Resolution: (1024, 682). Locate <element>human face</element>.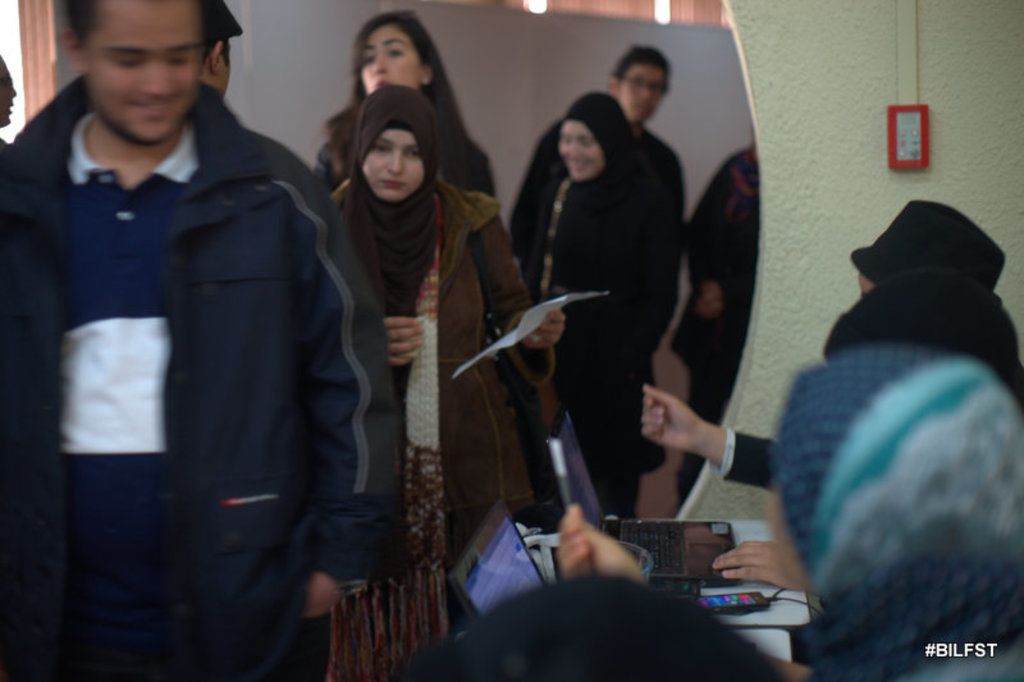
bbox=[356, 22, 421, 93].
